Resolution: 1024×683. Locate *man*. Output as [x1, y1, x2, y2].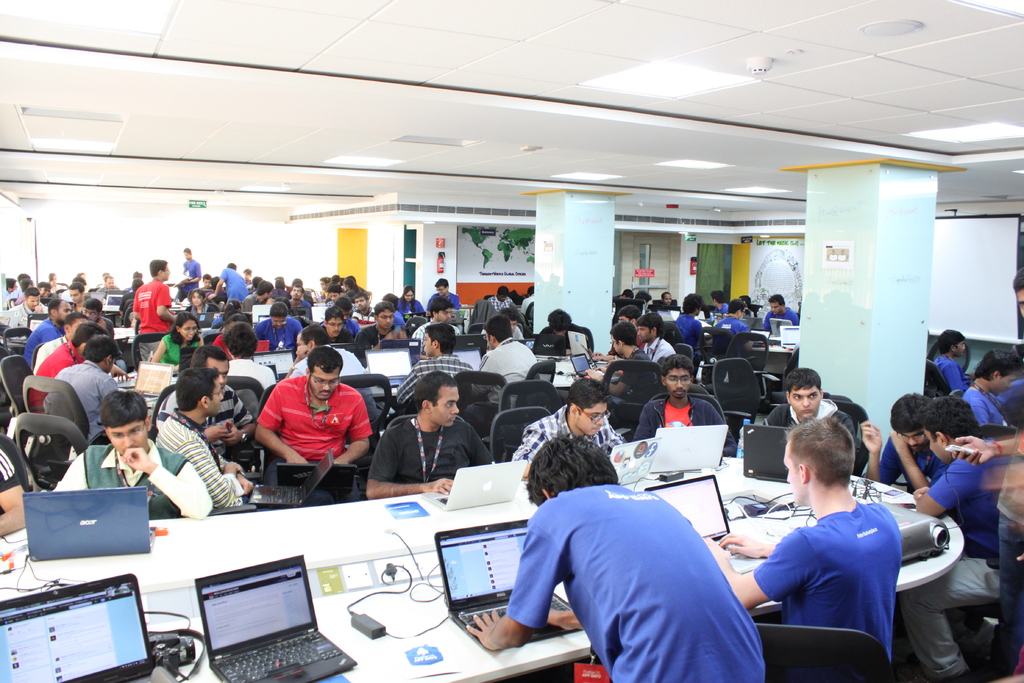
[659, 292, 673, 312].
